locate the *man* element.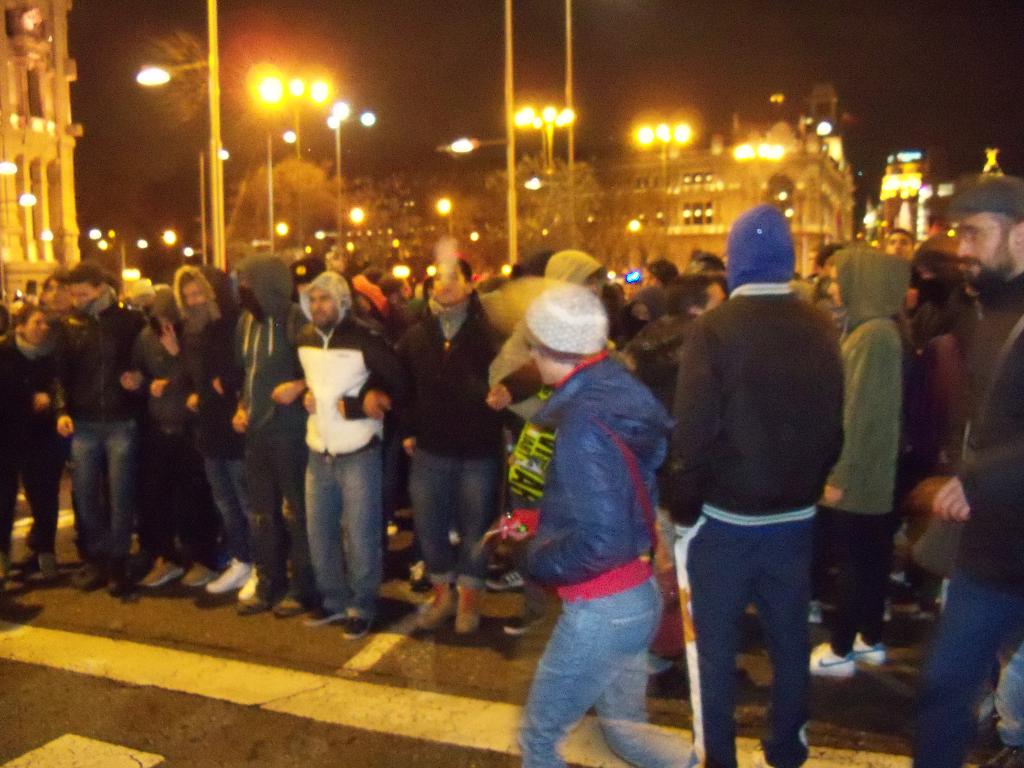
Element bbox: left=888, top=227, right=915, bottom=257.
